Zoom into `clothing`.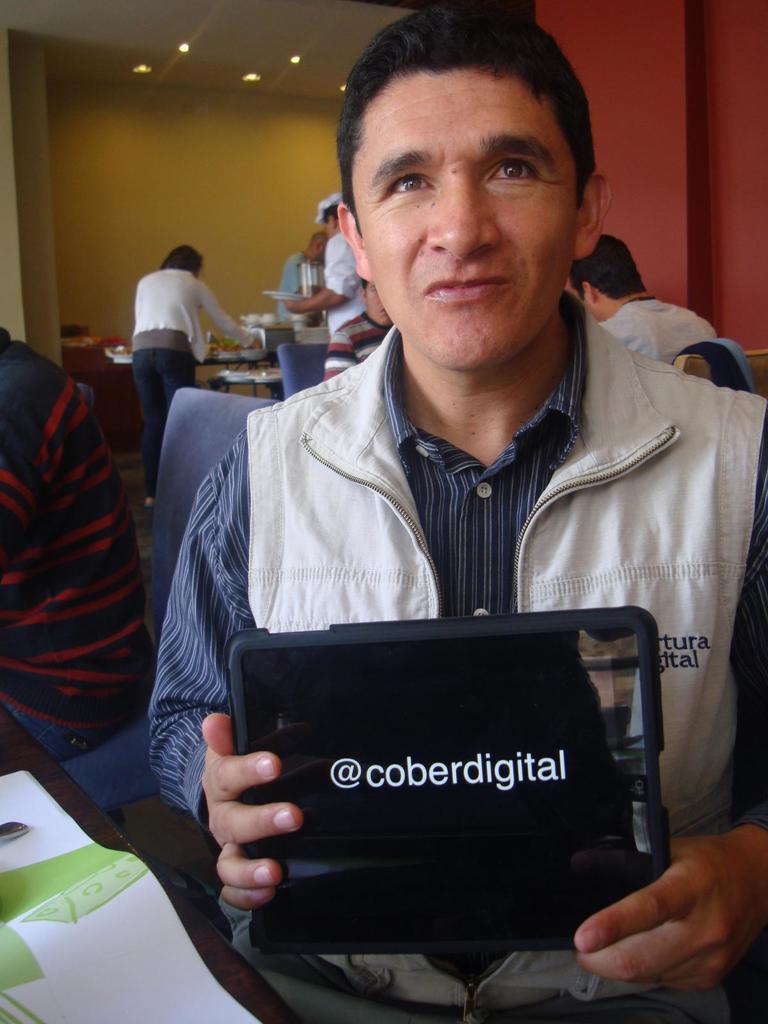
Zoom target: region(274, 239, 314, 319).
